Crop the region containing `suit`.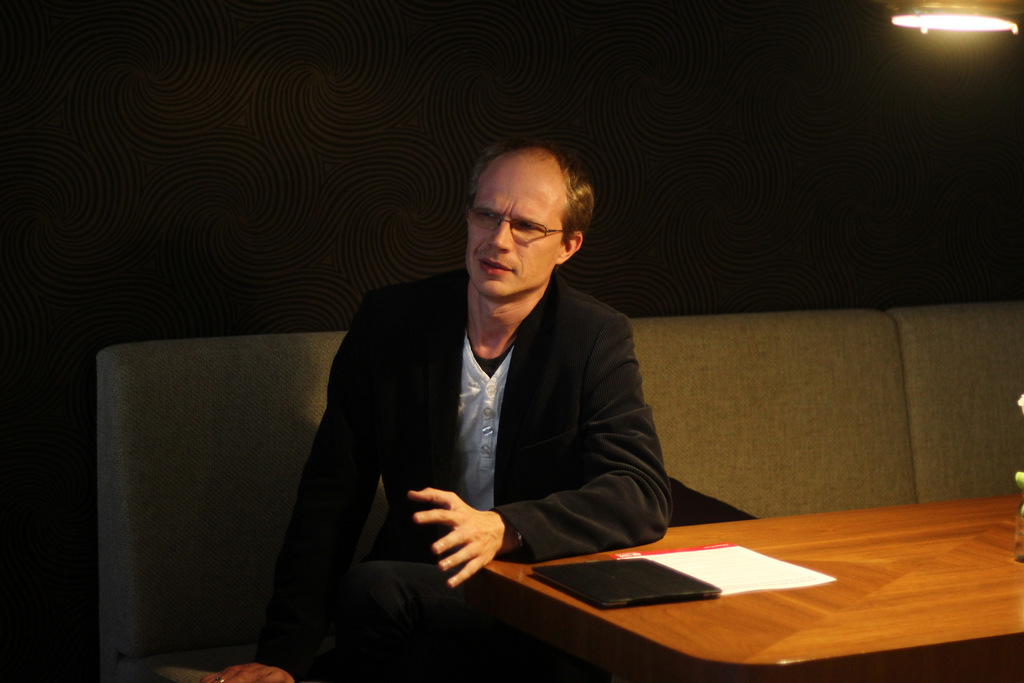
Crop region: locate(290, 193, 675, 641).
